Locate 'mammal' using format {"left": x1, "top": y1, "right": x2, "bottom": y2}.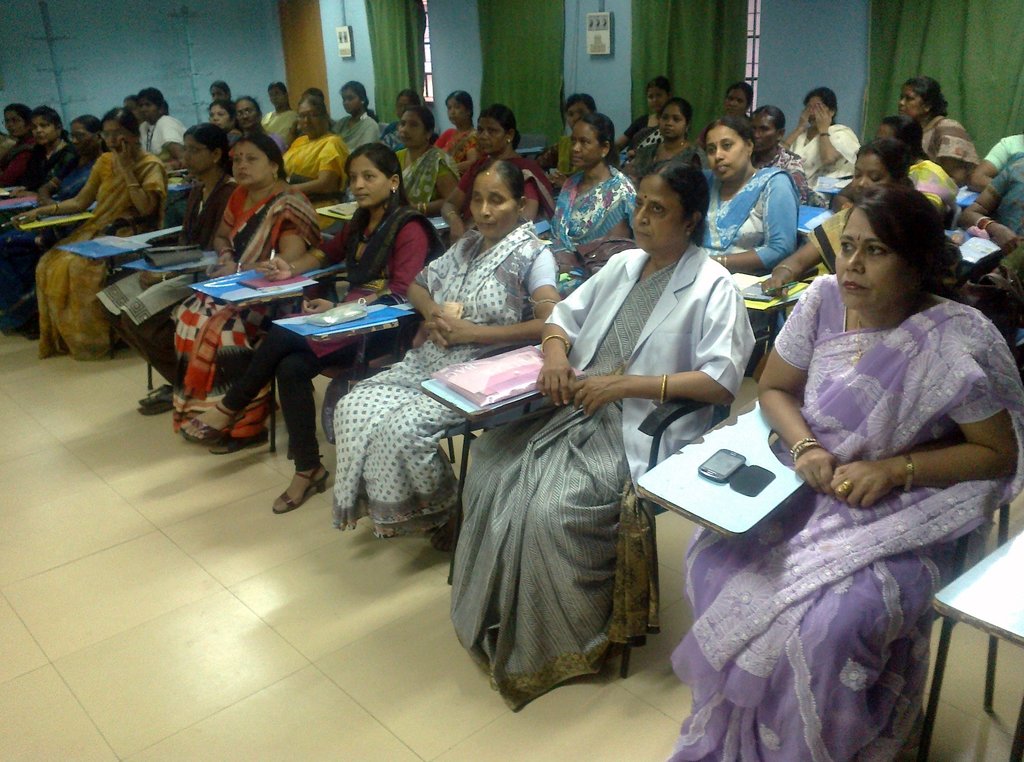
{"left": 0, "top": 99, "right": 35, "bottom": 175}.
